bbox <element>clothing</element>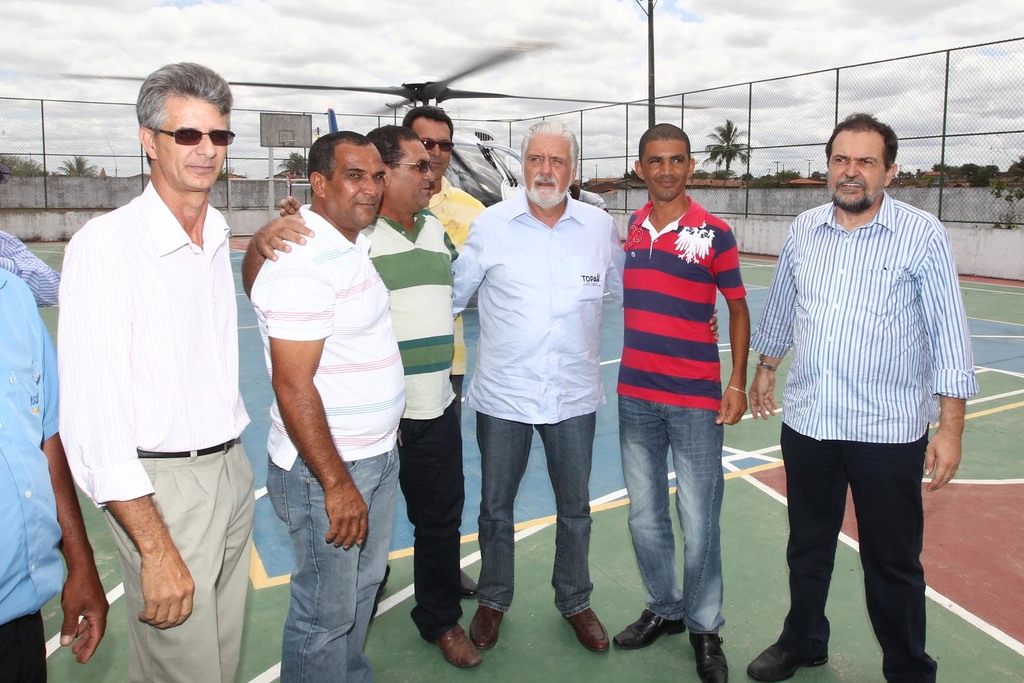
59:178:253:682
